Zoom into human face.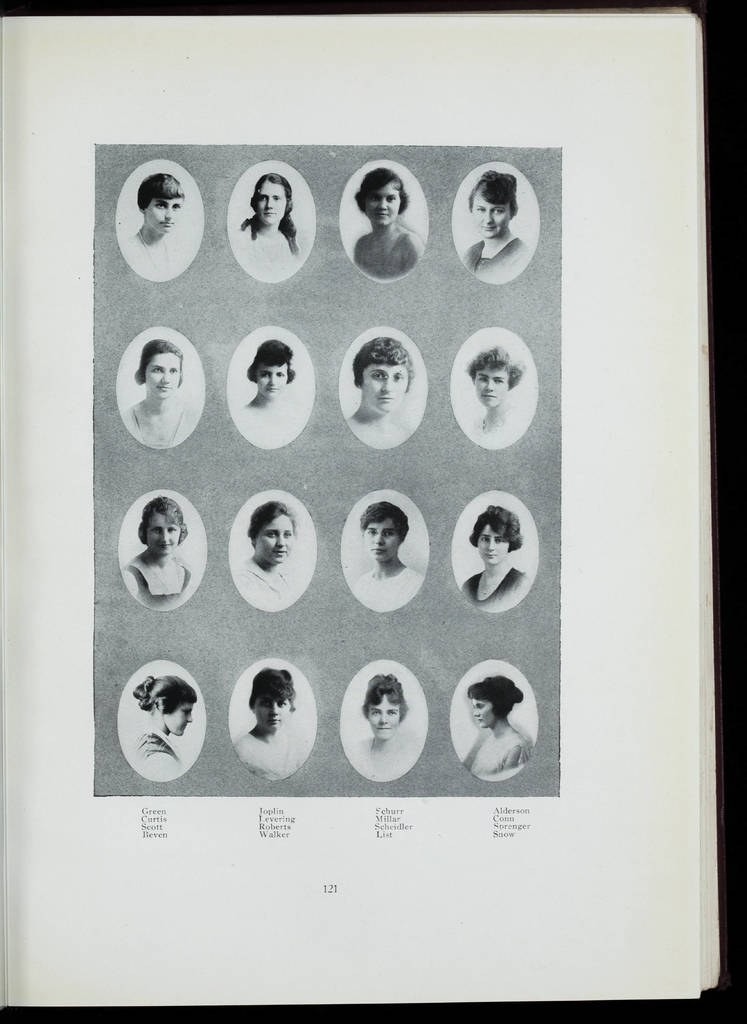
Zoom target: crop(145, 511, 181, 560).
